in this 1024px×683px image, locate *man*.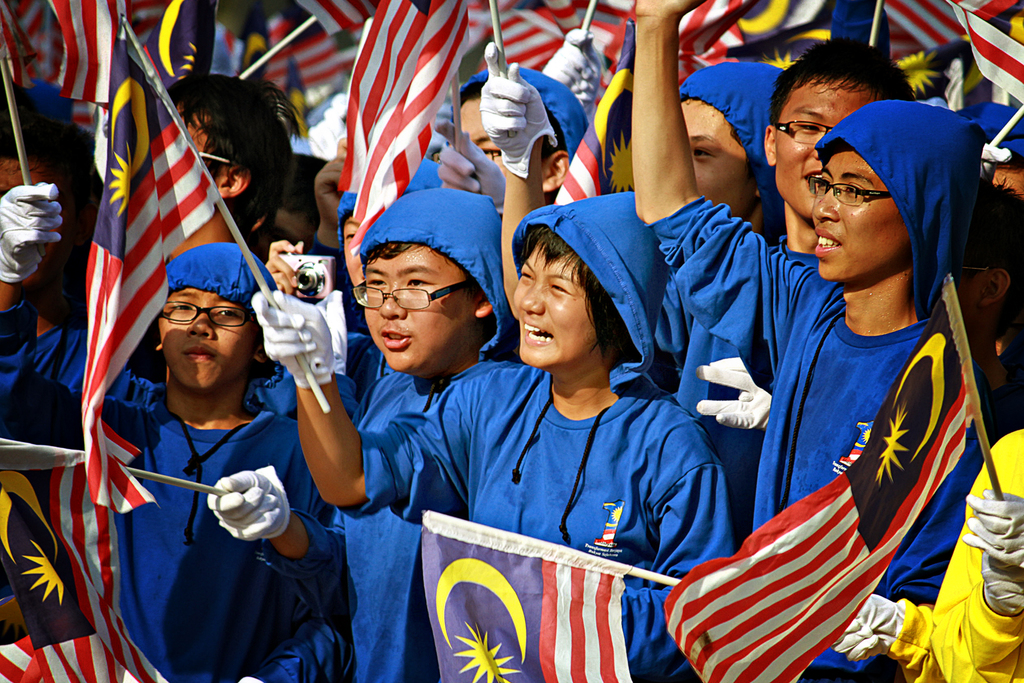
Bounding box: 250/186/728/682.
